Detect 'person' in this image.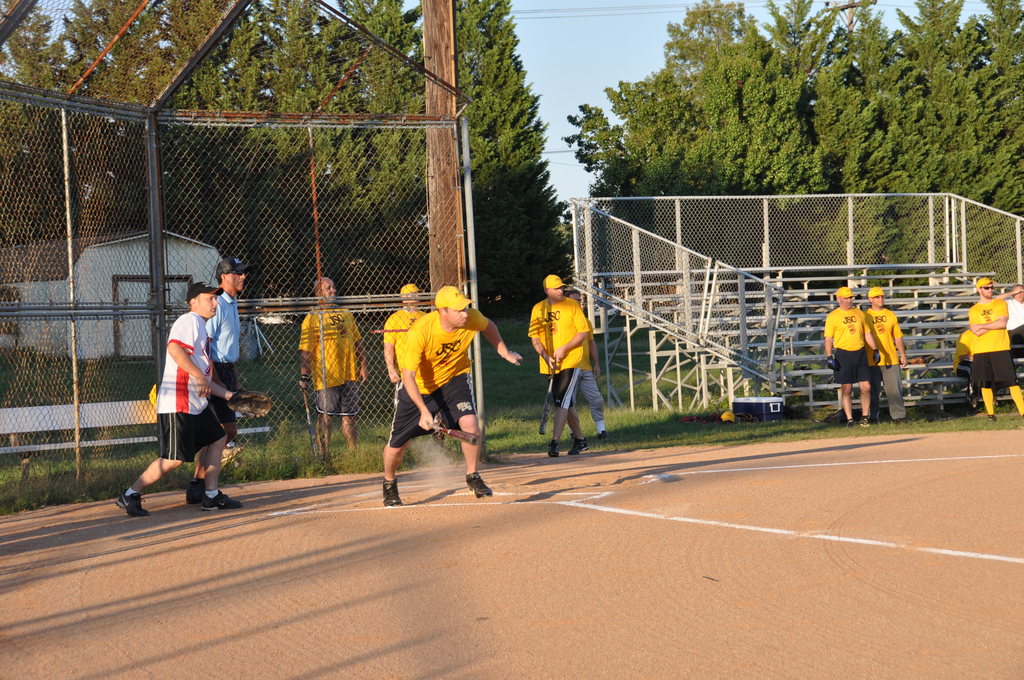
Detection: <bbox>531, 269, 587, 457</bbox>.
